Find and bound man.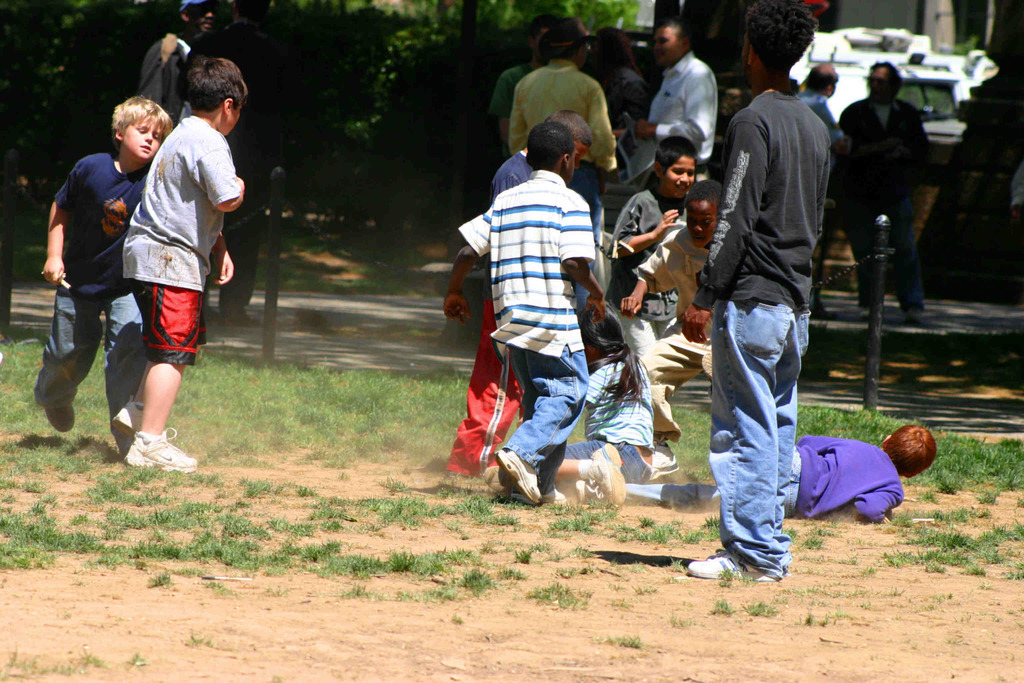
Bound: (835,63,934,325).
